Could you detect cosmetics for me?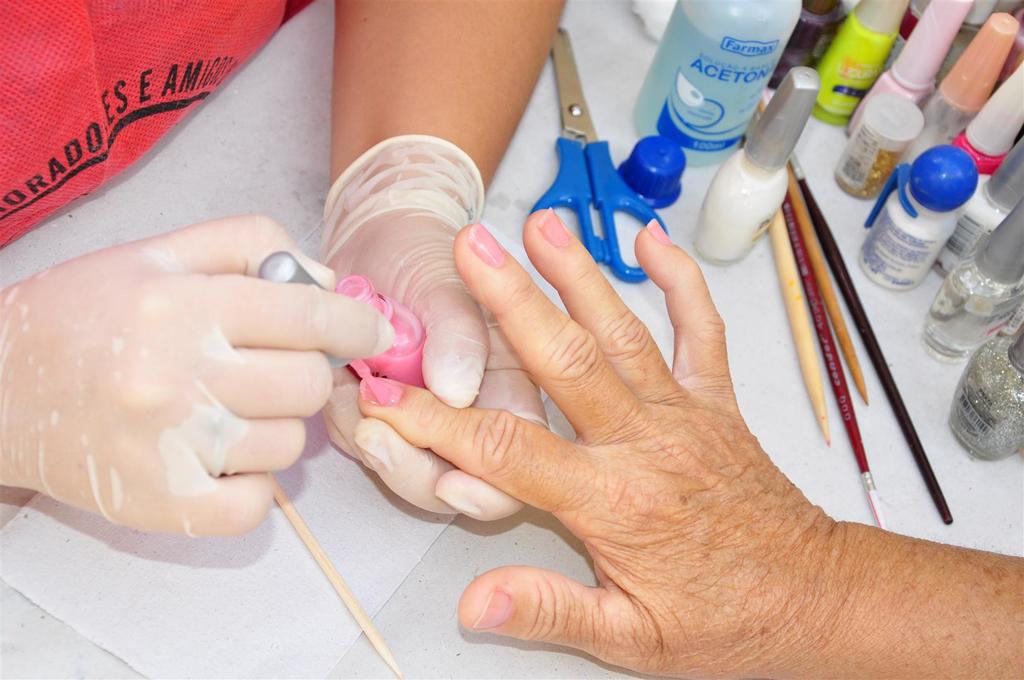
Detection result: 899:14:1021:172.
